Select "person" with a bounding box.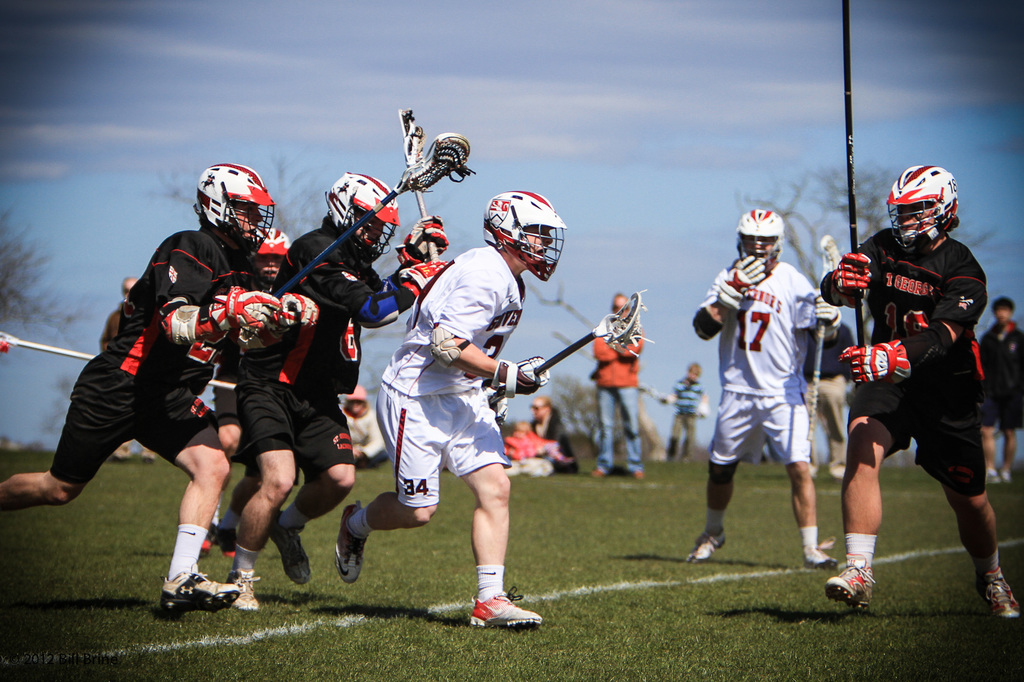
502/422/557/461.
